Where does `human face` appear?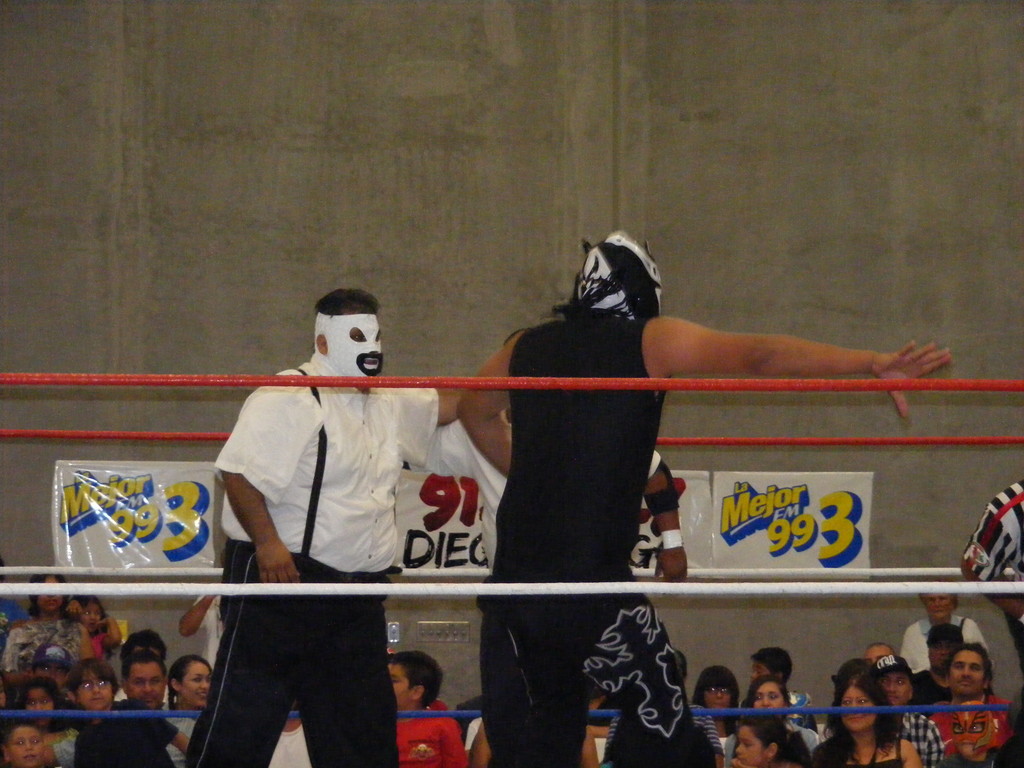
Appears at <region>328, 315, 390, 381</region>.
